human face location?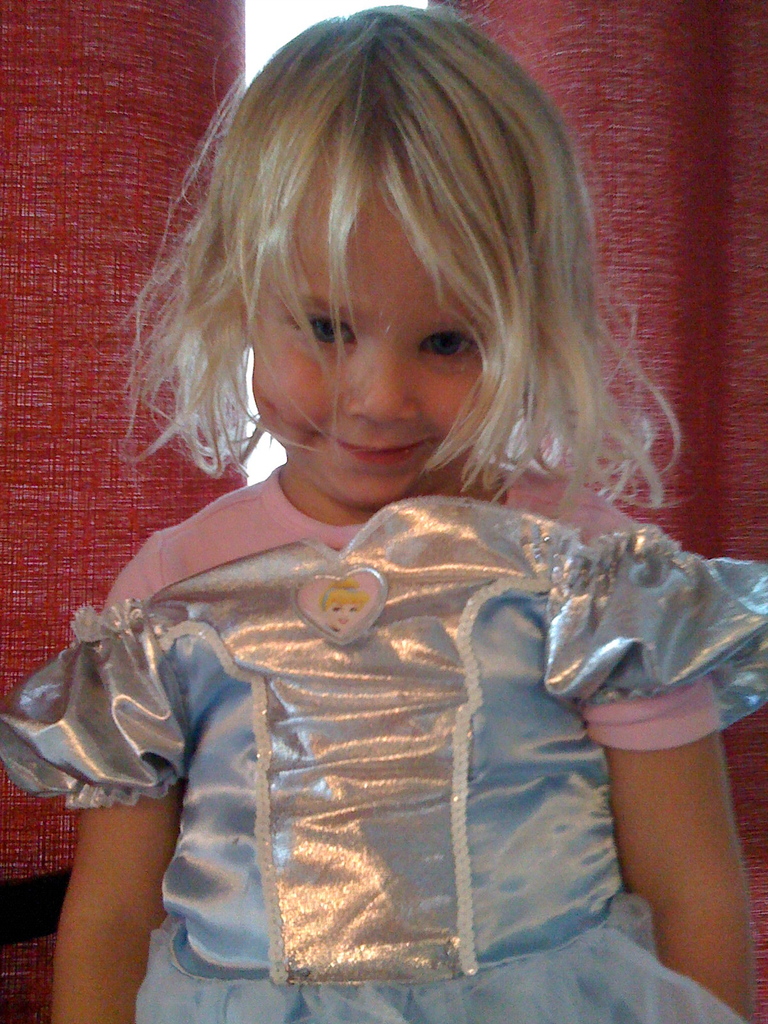
[left=252, top=123, right=518, bottom=506]
